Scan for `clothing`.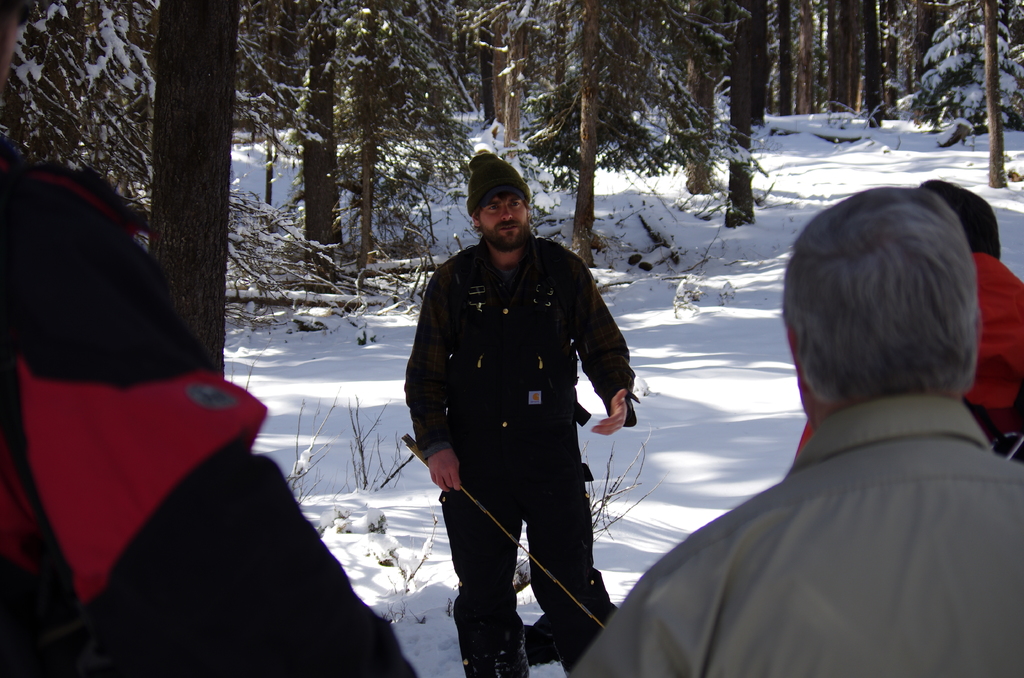
Scan result: (left=403, top=180, right=633, bottom=626).
